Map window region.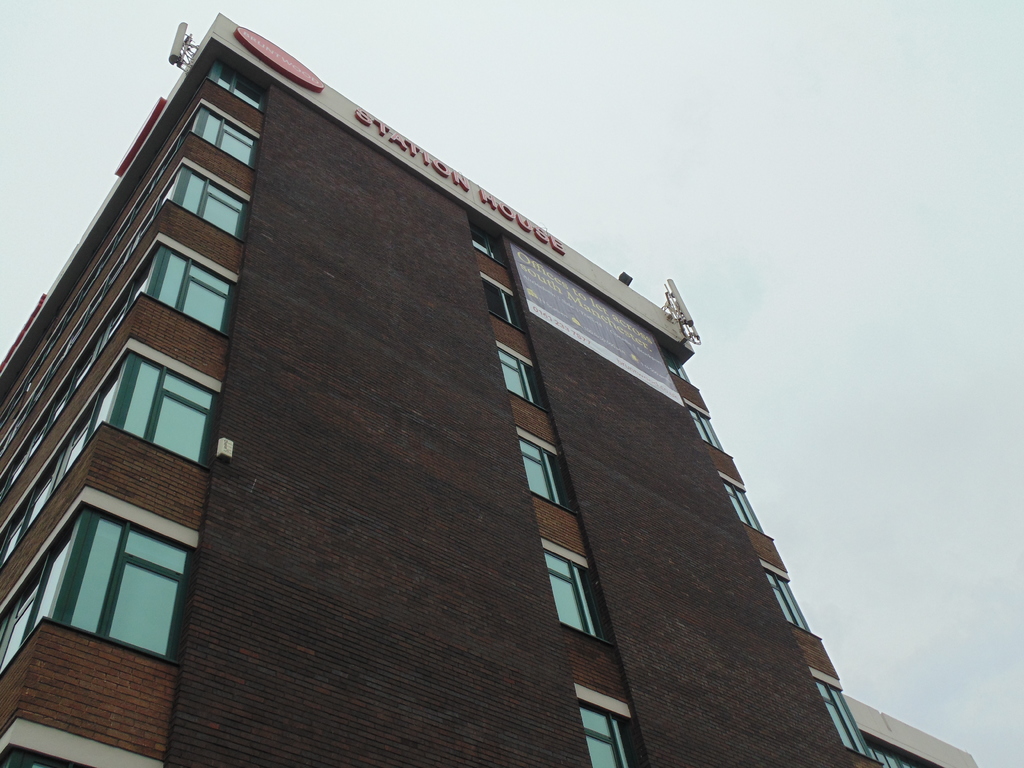
Mapped to {"left": 660, "top": 343, "right": 697, "bottom": 379}.
